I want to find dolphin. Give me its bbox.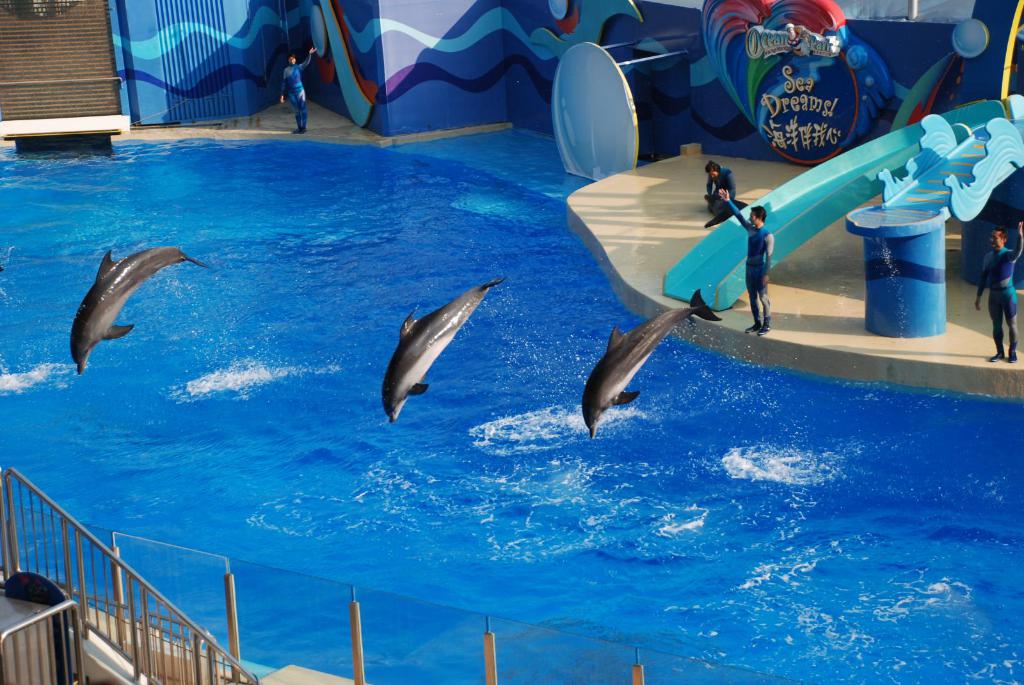
bbox=(67, 247, 206, 378).
